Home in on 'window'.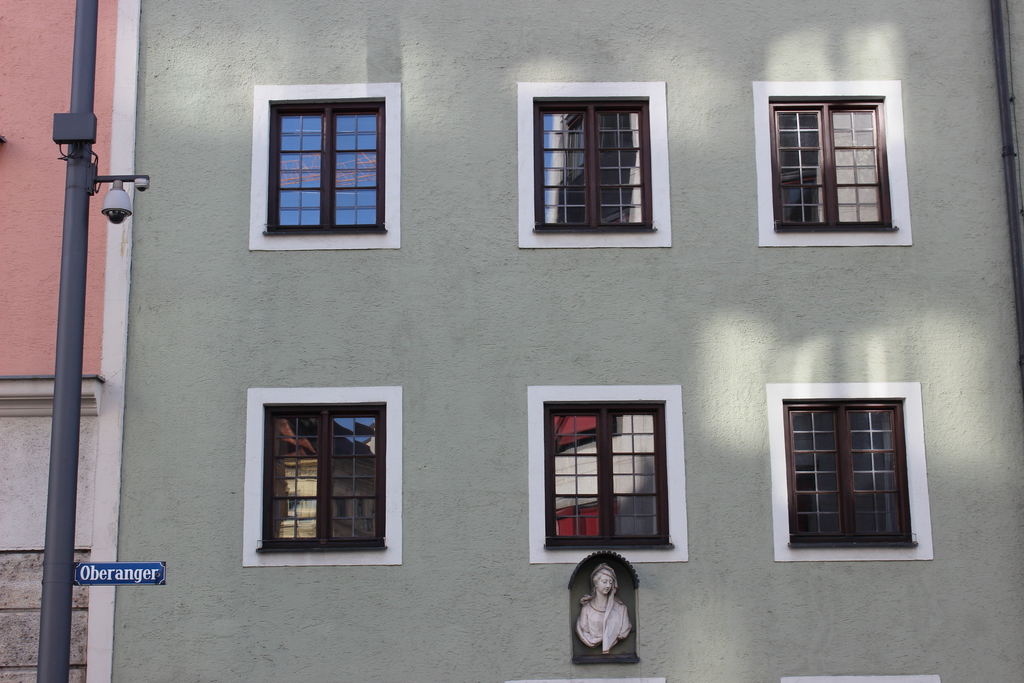
Homed in at (left=273, top=110, right=383, bottom=229).
